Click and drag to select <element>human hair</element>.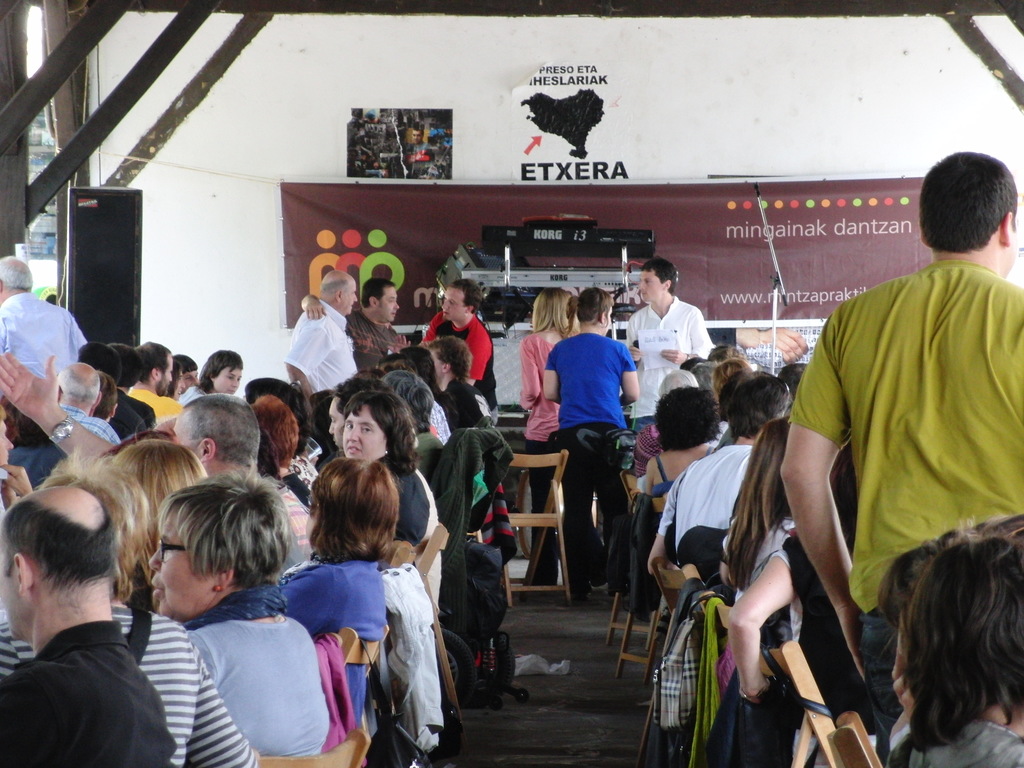
Selection: pyautogui.locateOnScreen(641, 262, 678, 291).
